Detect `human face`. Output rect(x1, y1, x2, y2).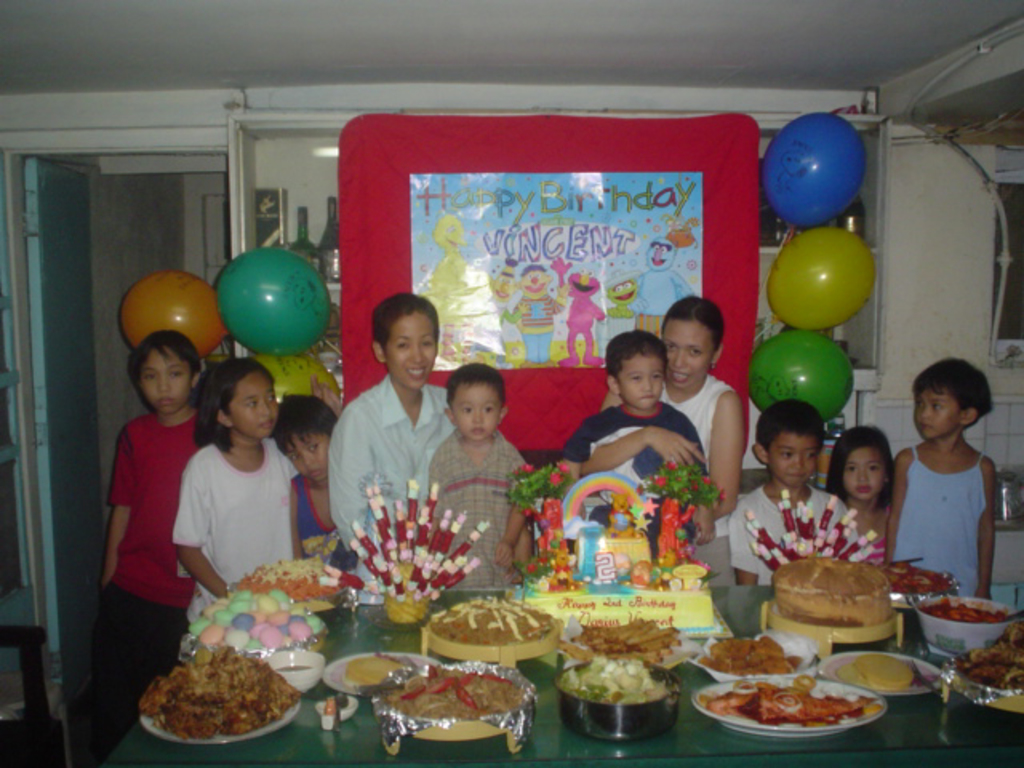
rect(765, 434, 816, 490).
